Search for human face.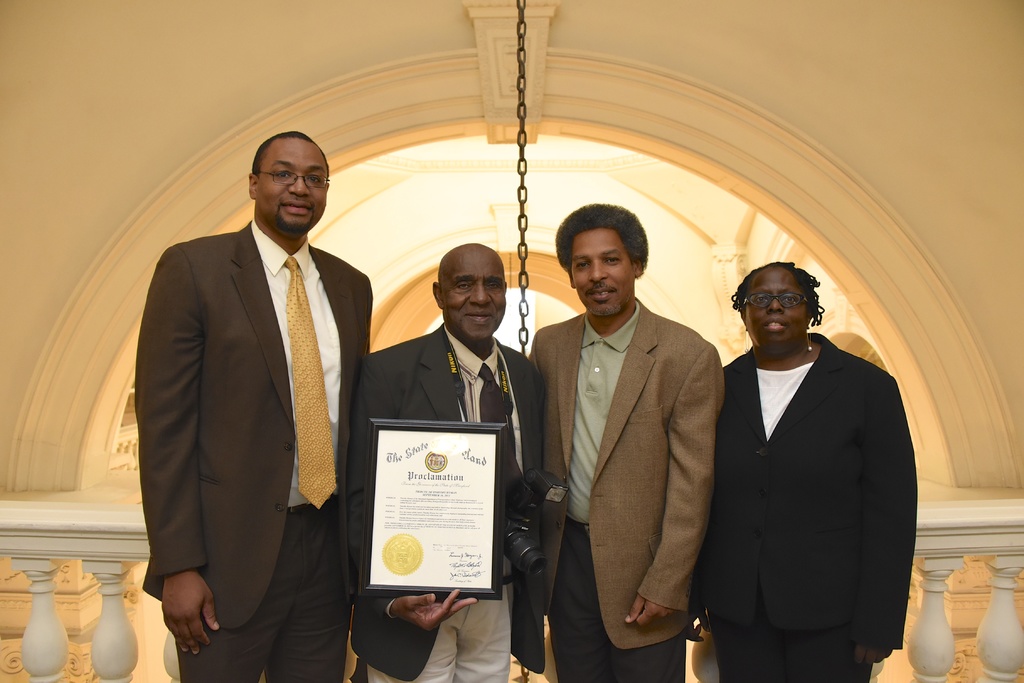
Found at l=440, t=247, r=504, b=336.
